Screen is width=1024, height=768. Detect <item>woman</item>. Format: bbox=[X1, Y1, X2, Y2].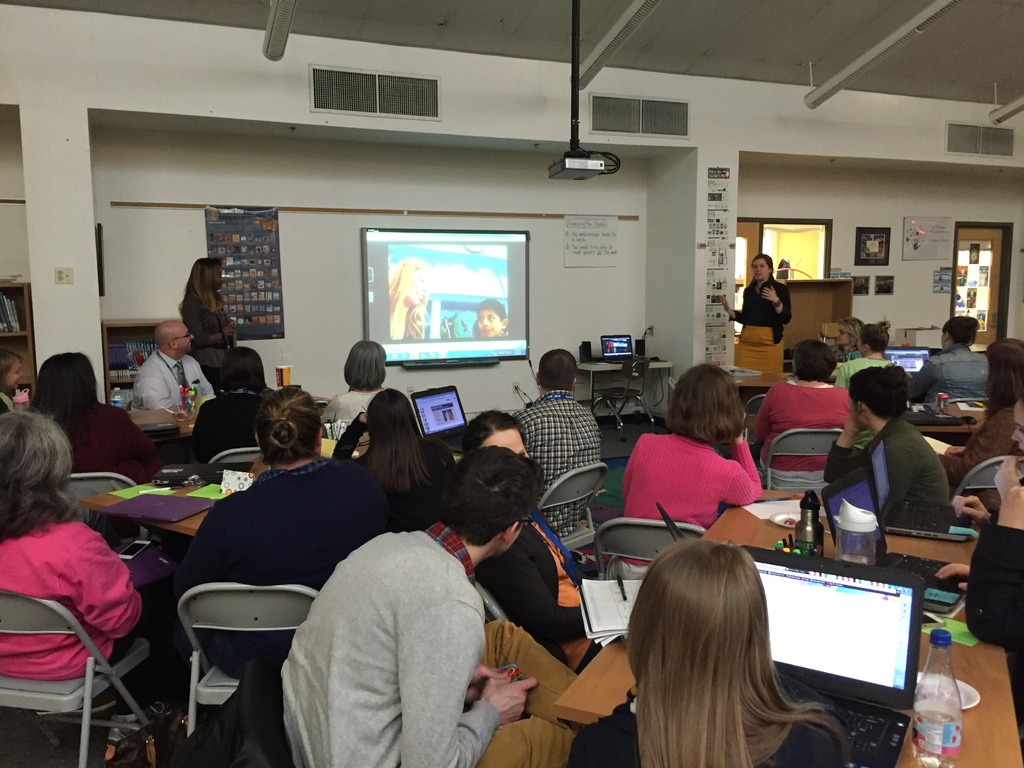
bbox=[755, 338, 851, 487].
